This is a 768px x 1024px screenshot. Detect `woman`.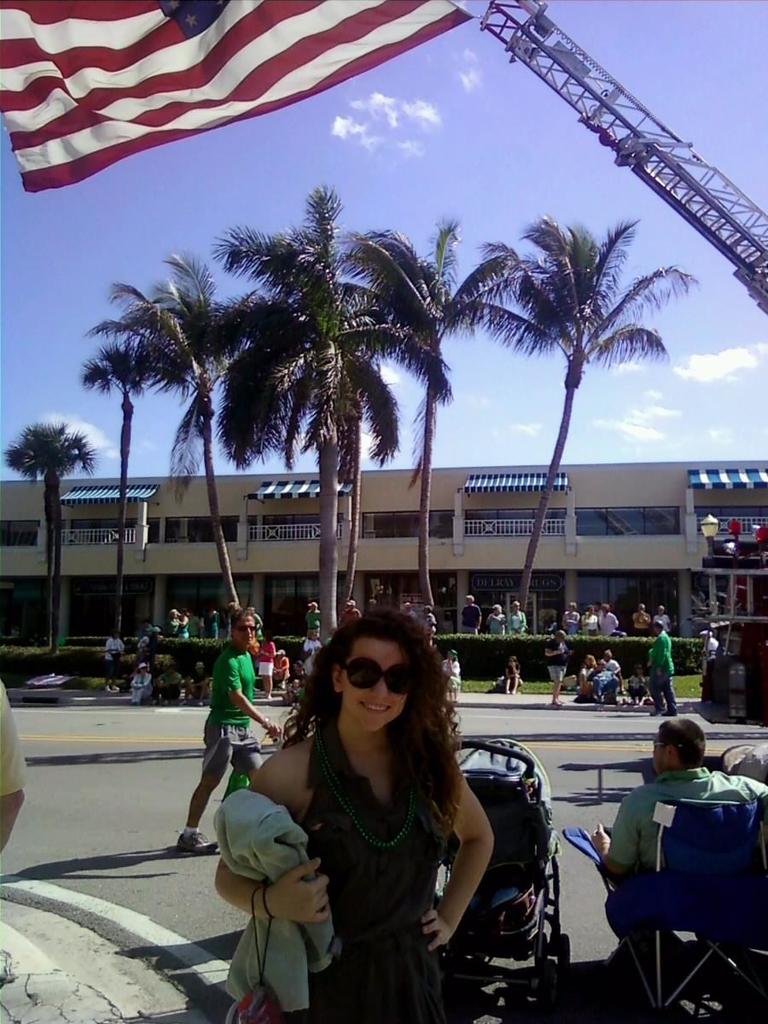
<bbox>255, 631, 276, 698</bbox>.
